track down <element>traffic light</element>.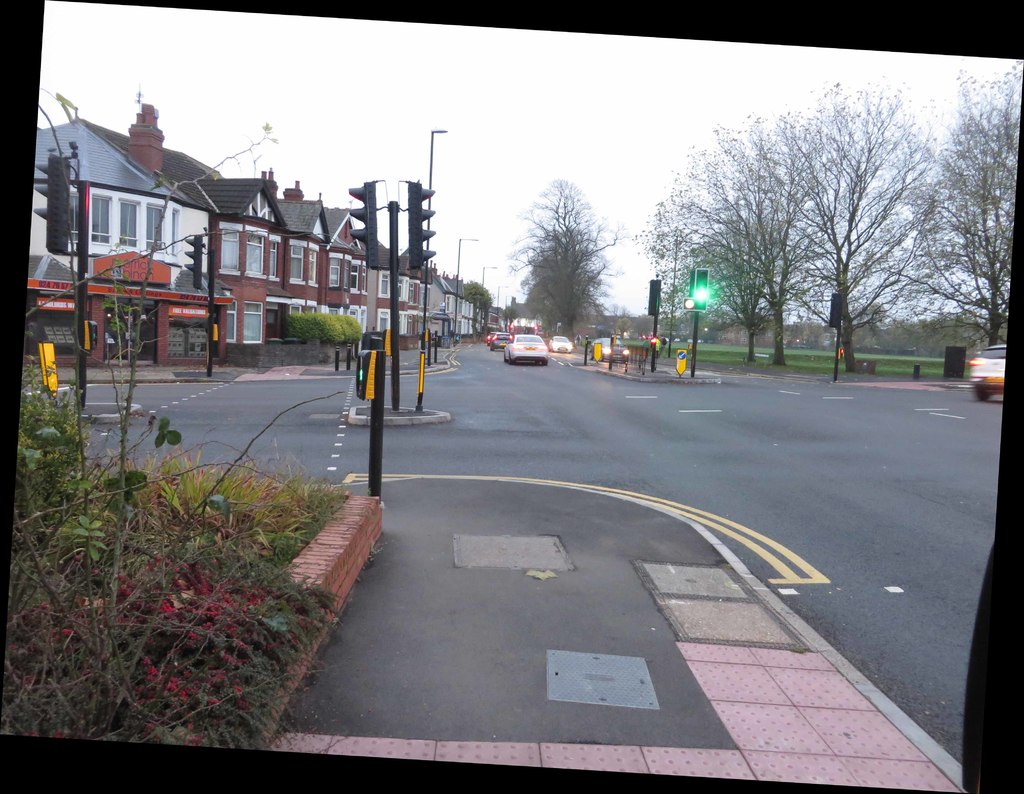
Tracked to region(510, 325, 513, 329).
